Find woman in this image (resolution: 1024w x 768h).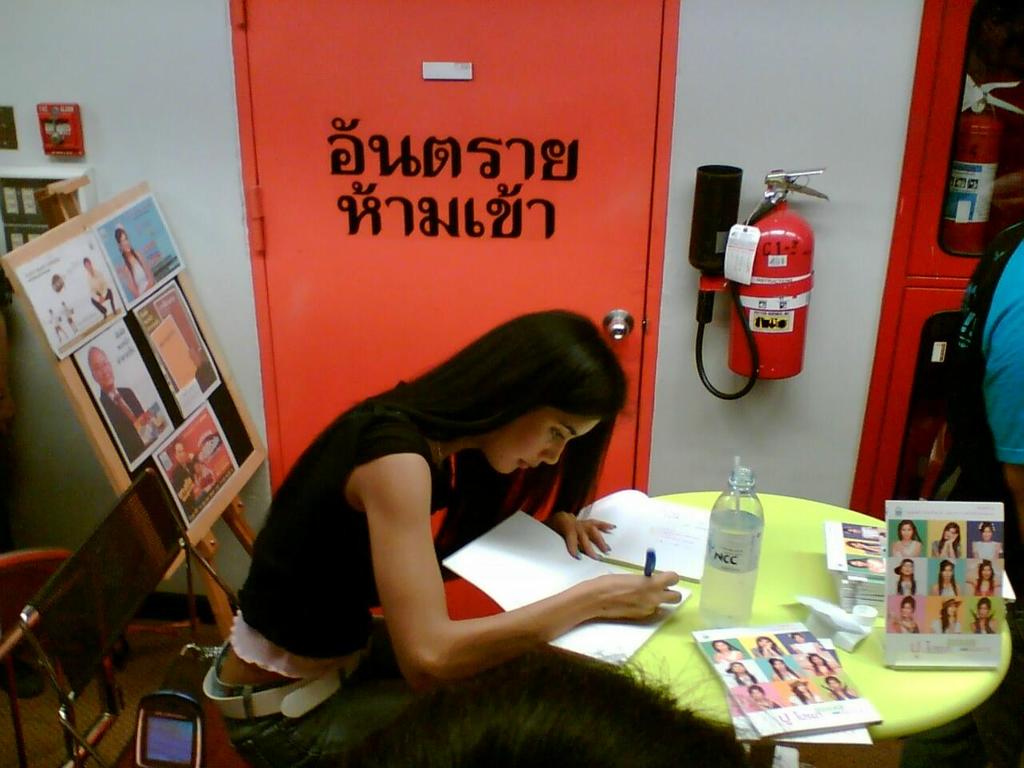
{"left": 790, "top": 631, "right": 817, "bottom": 654}.
